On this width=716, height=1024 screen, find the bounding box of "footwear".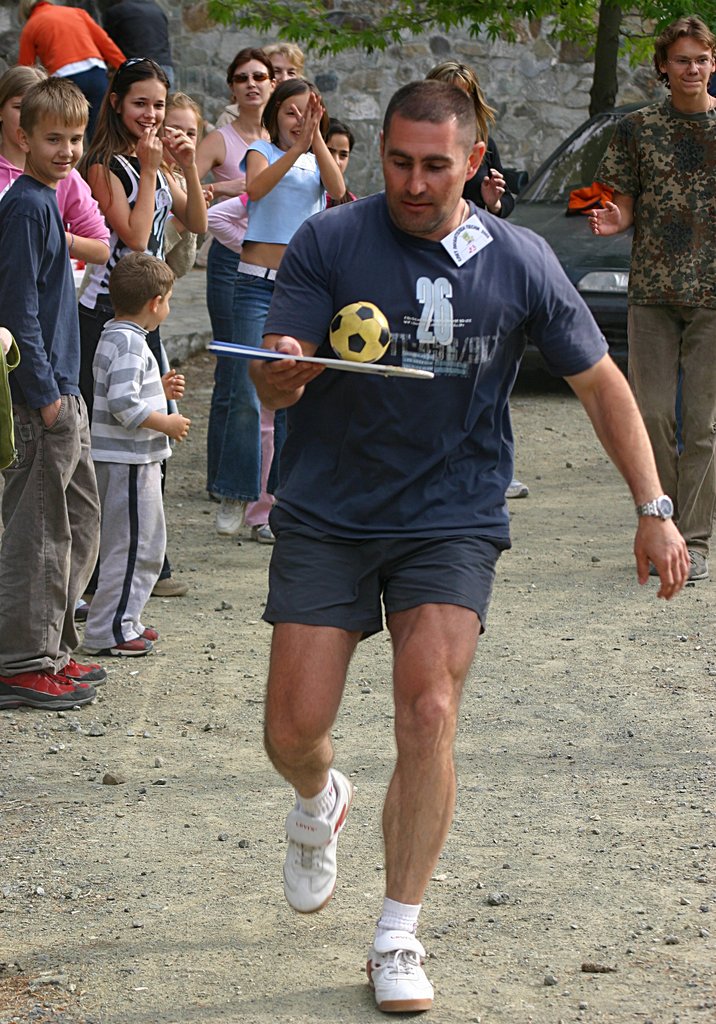
Bounding box: 0:662:88:713.
